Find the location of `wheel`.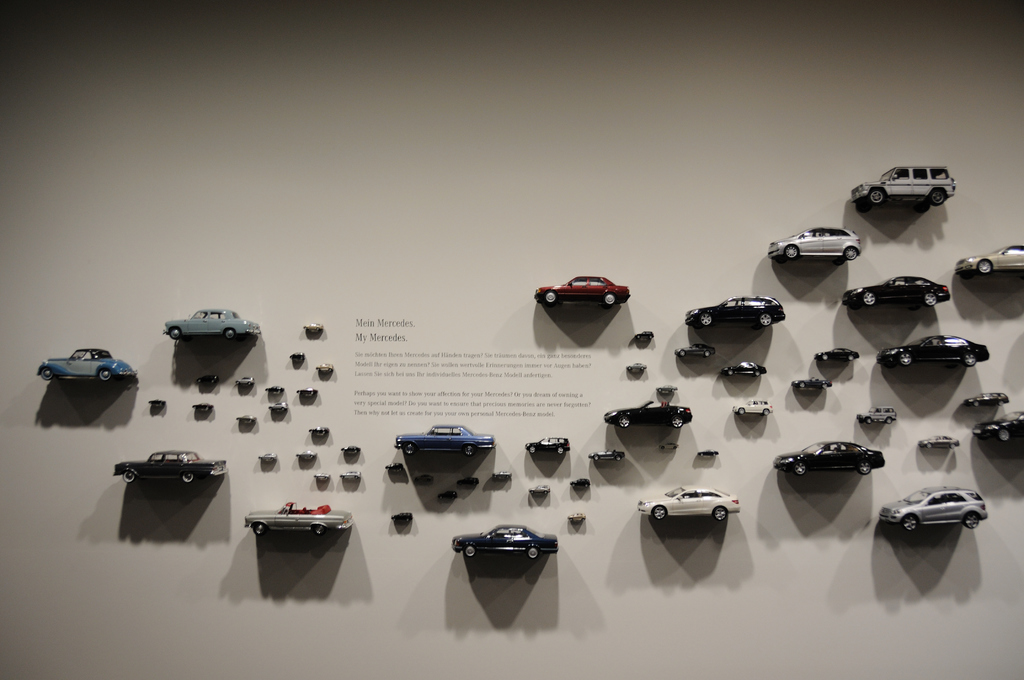
Location: 544/290/555/303.
